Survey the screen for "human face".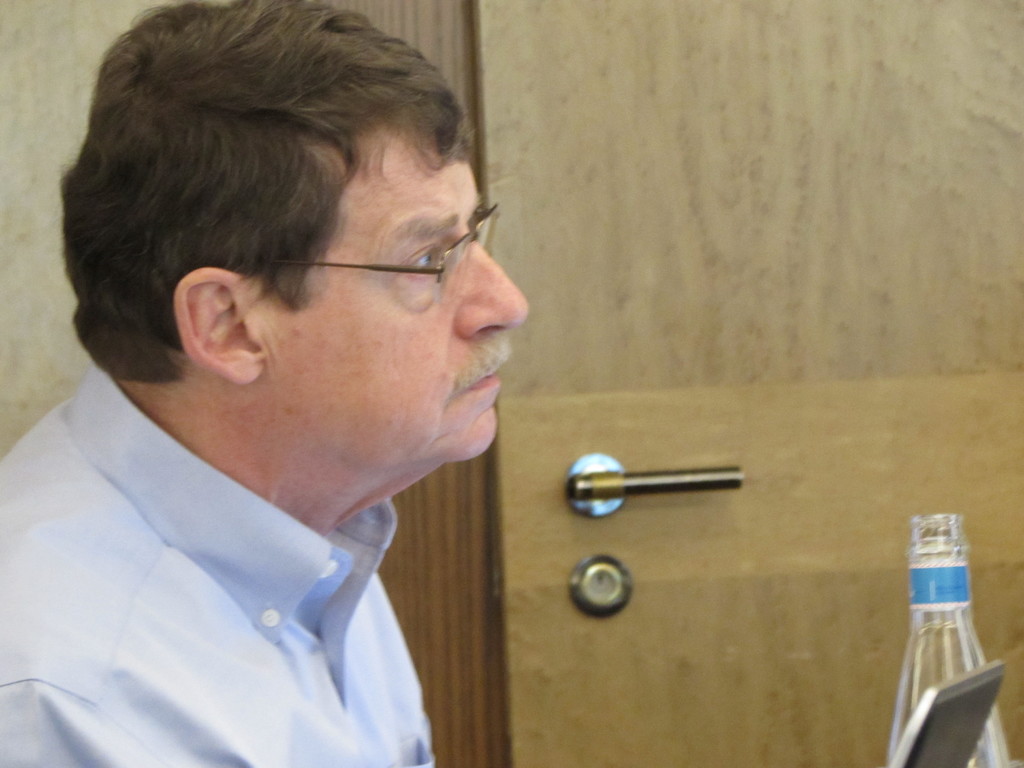
Survey found: (264, 121, 531, 457).
